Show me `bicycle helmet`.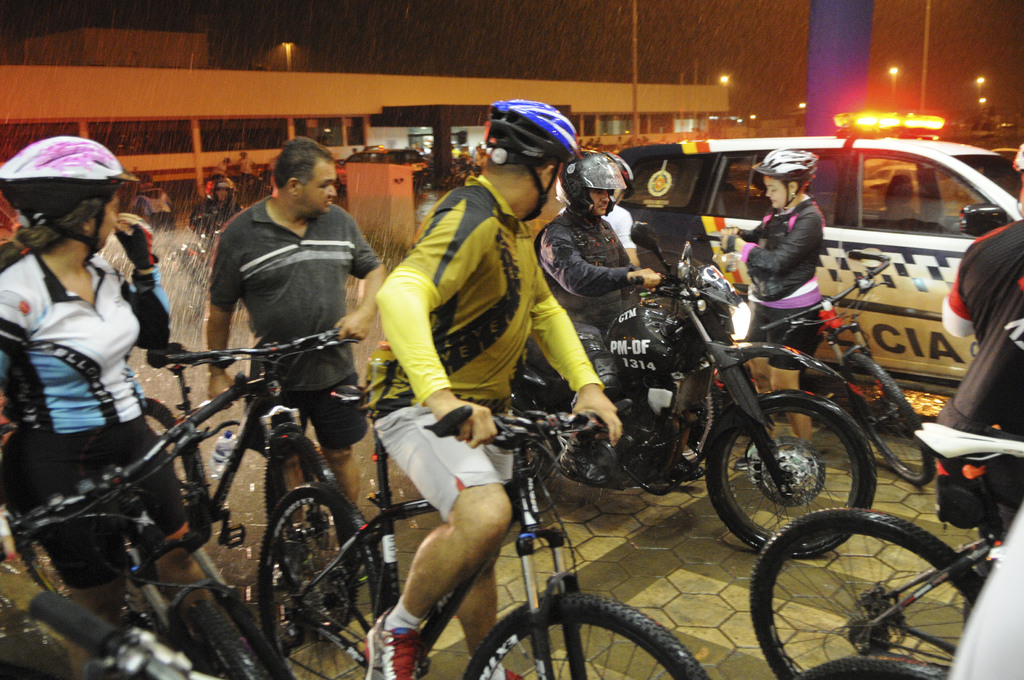
`bicycle helmet` is here: detection(486, 101, 579, 158).
